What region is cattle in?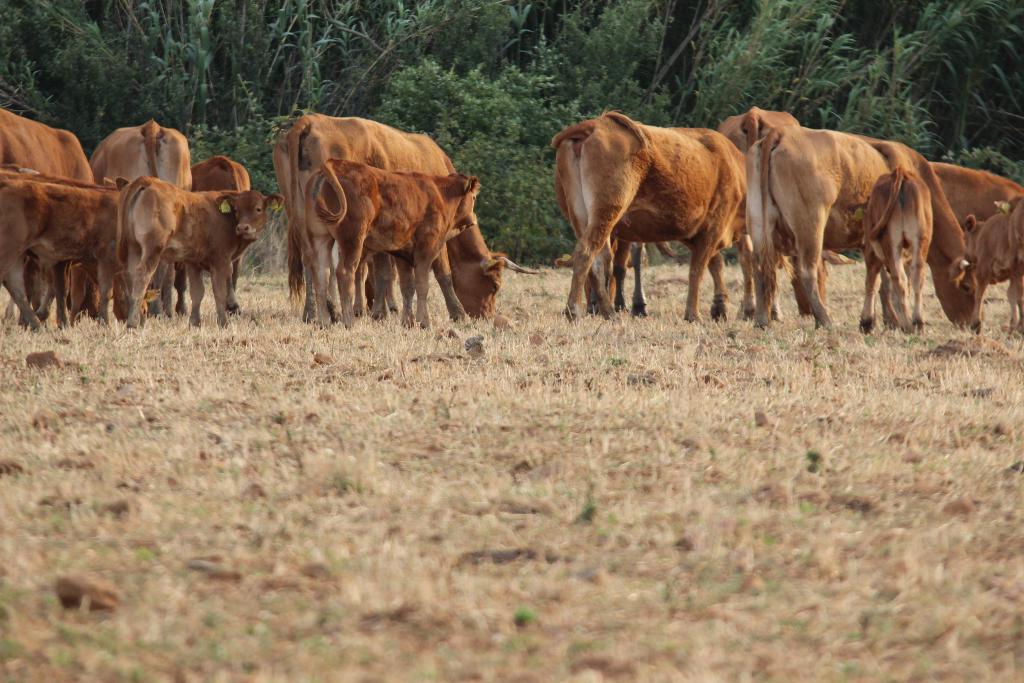
[611, 238, 683, 323].
